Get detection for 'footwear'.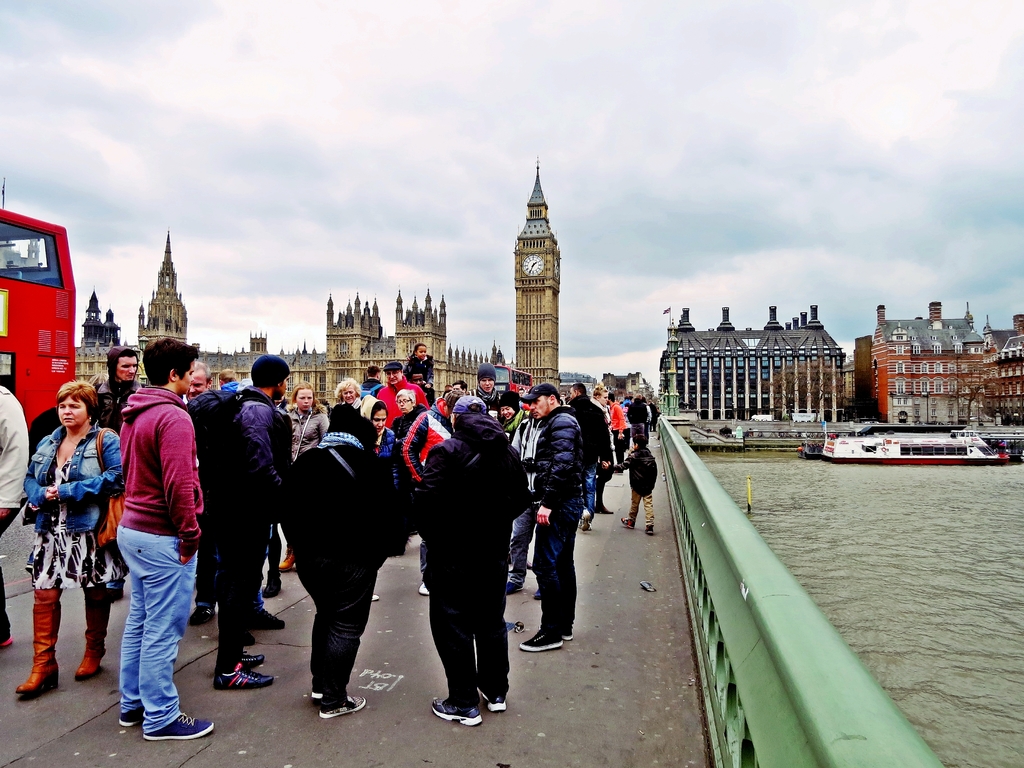
Detection: 310:688:326:703.
